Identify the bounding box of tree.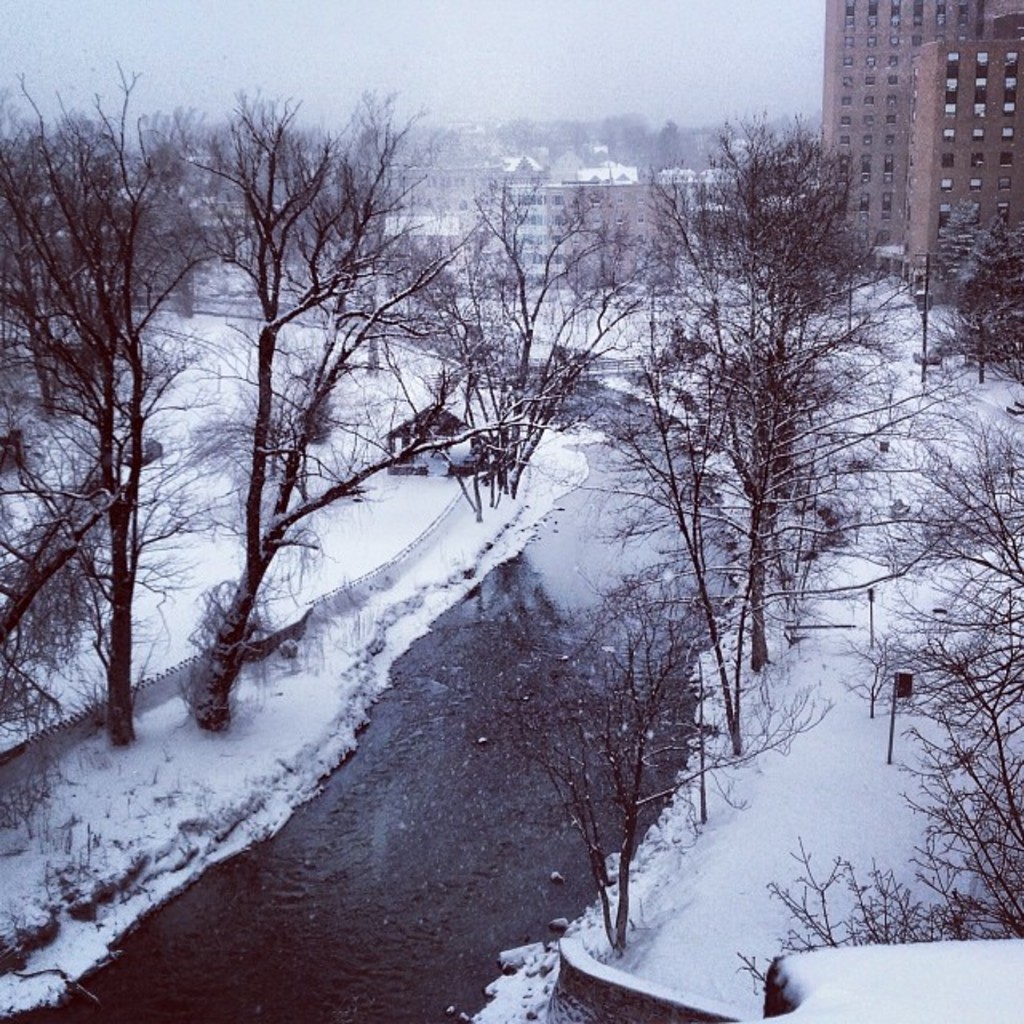
(366,165,686,541).
